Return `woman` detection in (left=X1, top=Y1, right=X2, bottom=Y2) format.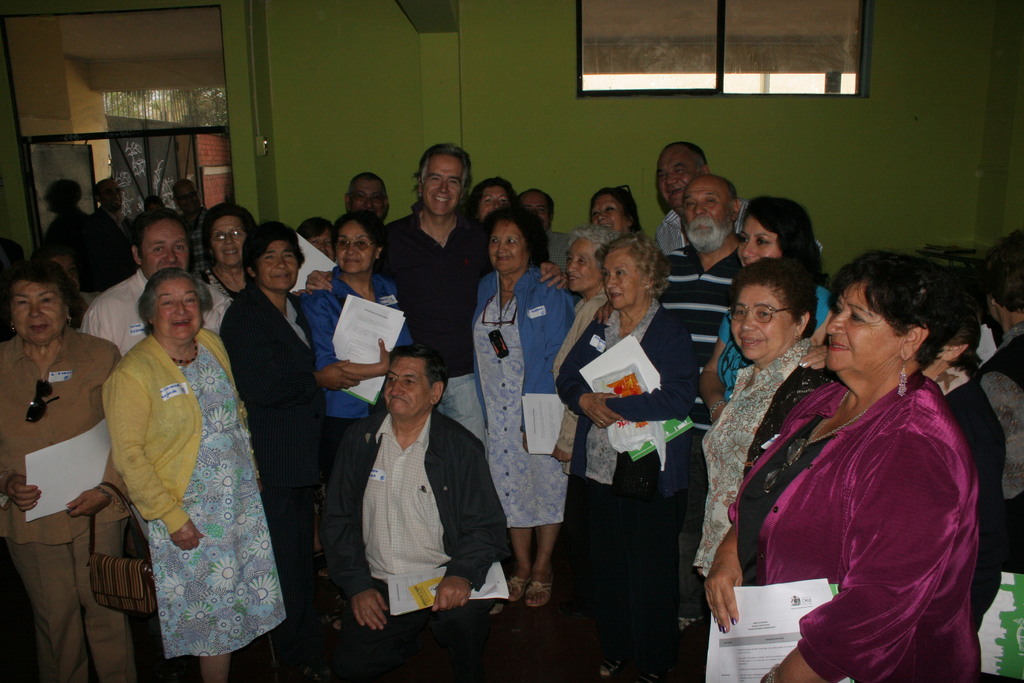
(left=982, top=228, right=1023, bottom=580).
